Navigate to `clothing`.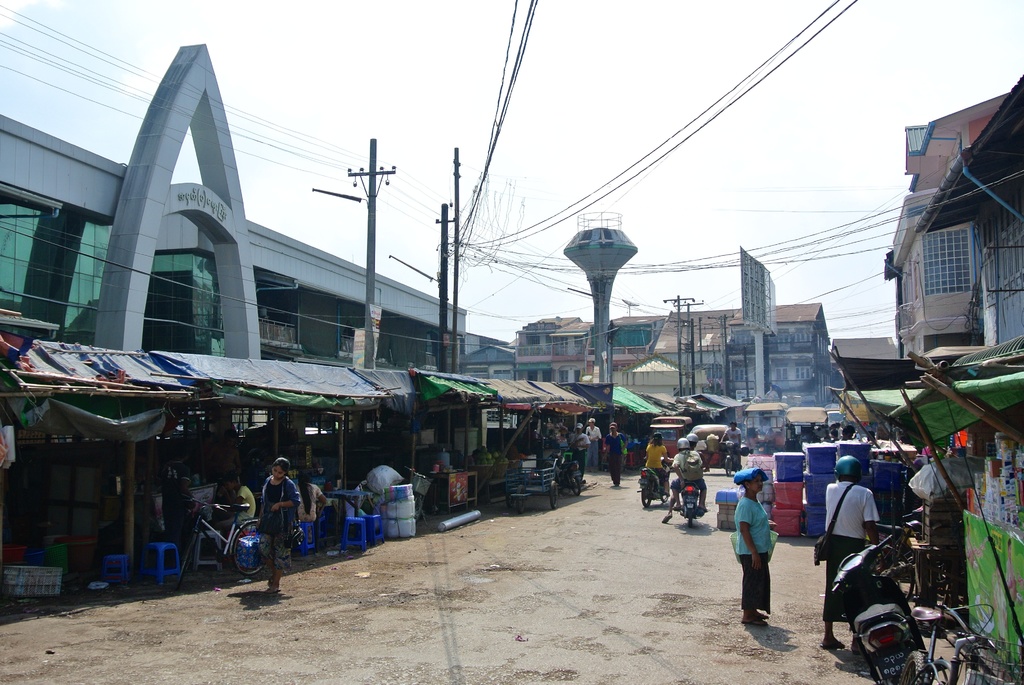
Navigation target: select_region(293, 483, 323, 539).
